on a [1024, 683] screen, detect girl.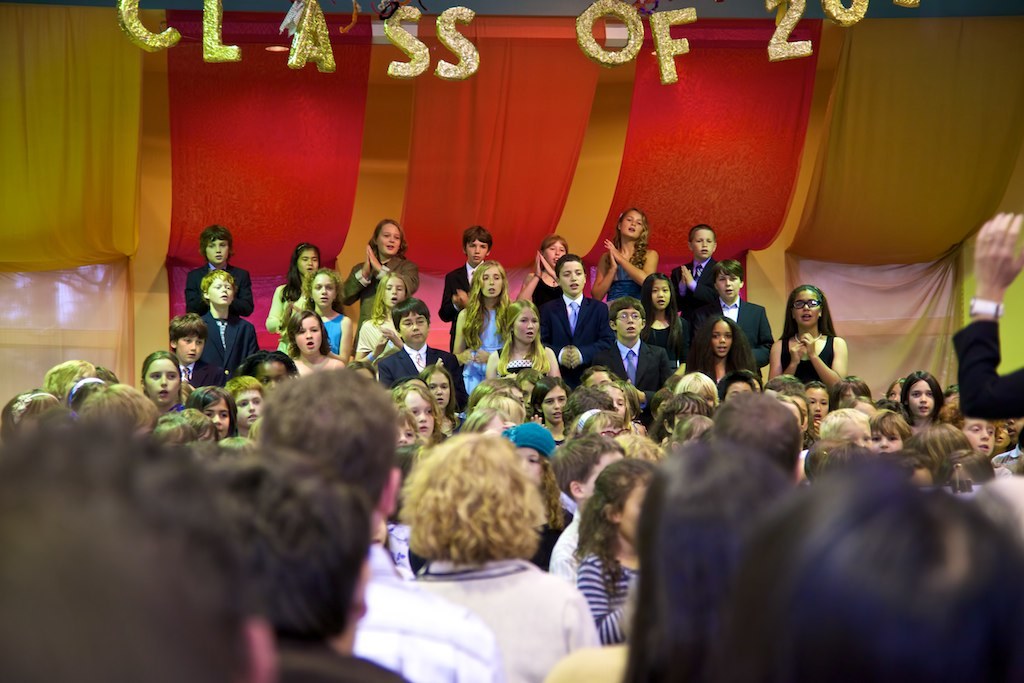
(344,216,422,293).
